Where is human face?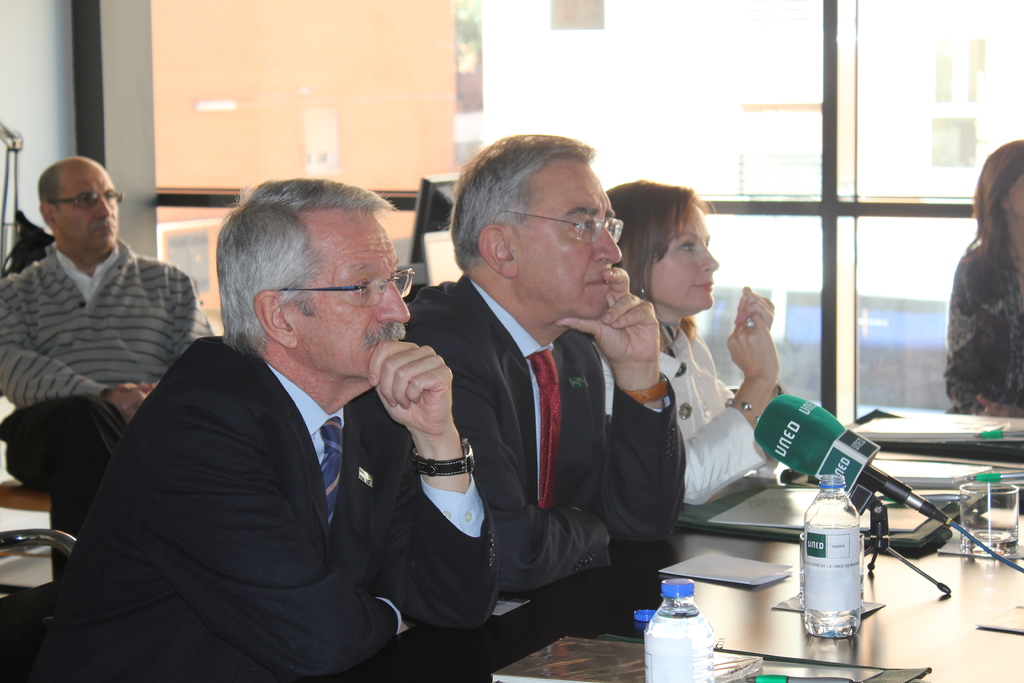
(56, 168, 120, 249).
